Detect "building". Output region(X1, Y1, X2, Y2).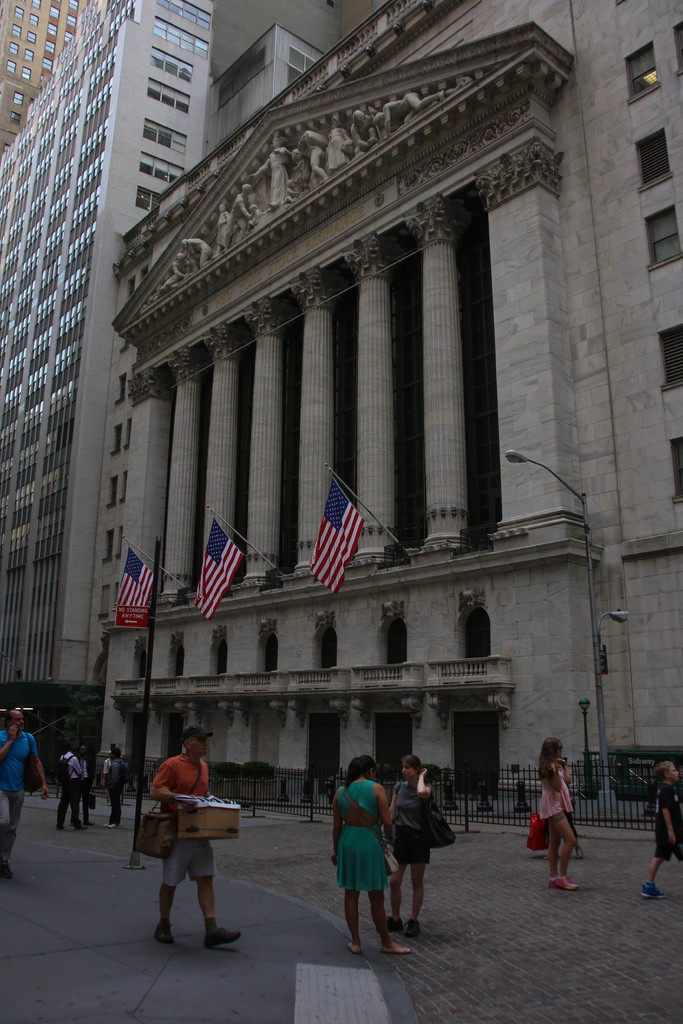
region(0, 0, 80, 146).
